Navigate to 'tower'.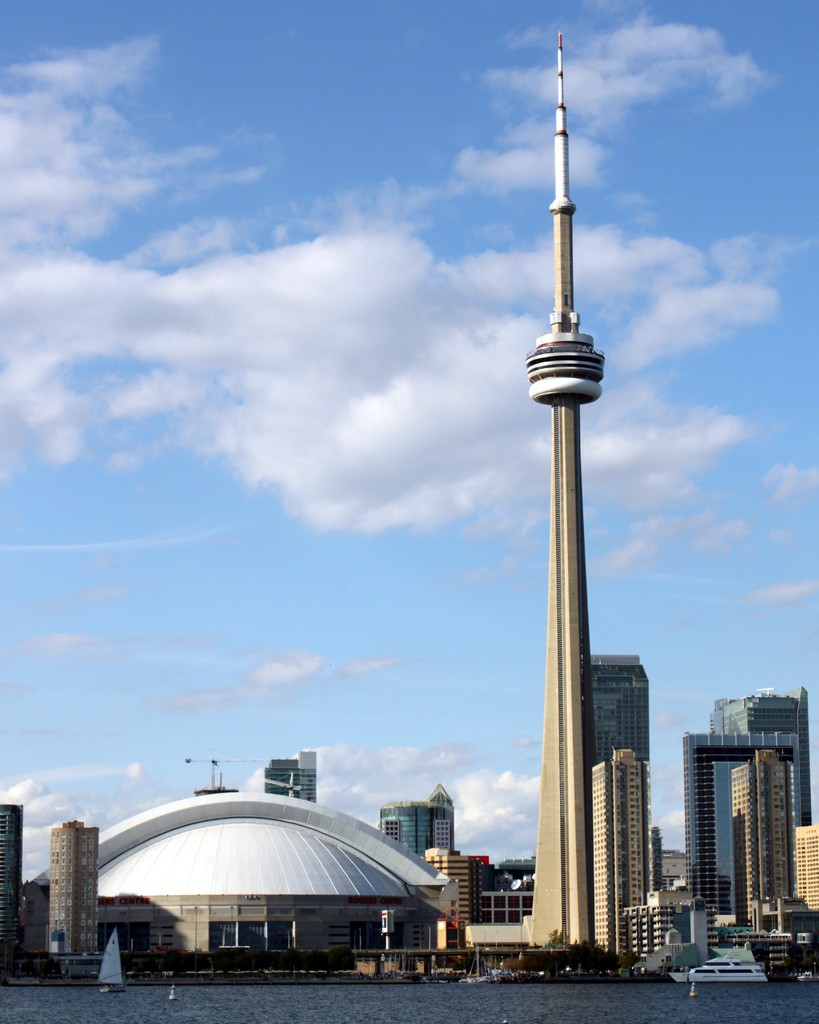
Navigation target: locate(529, 32, 604, 951).
